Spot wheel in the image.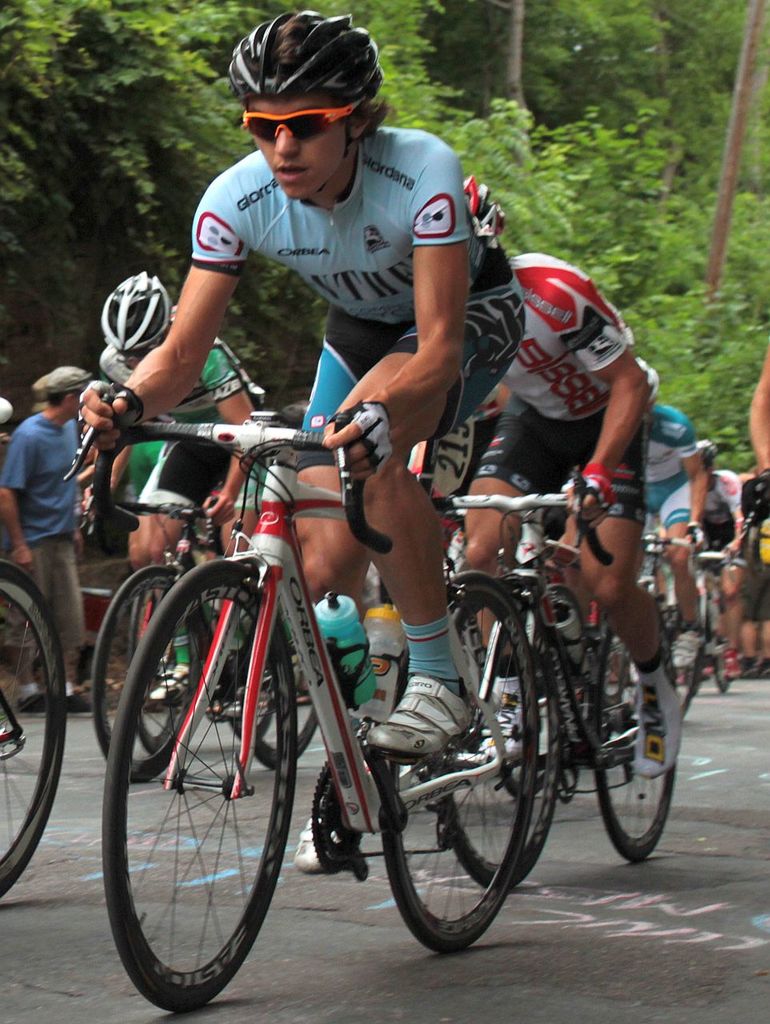
wheel found at (229,642,318,766).
